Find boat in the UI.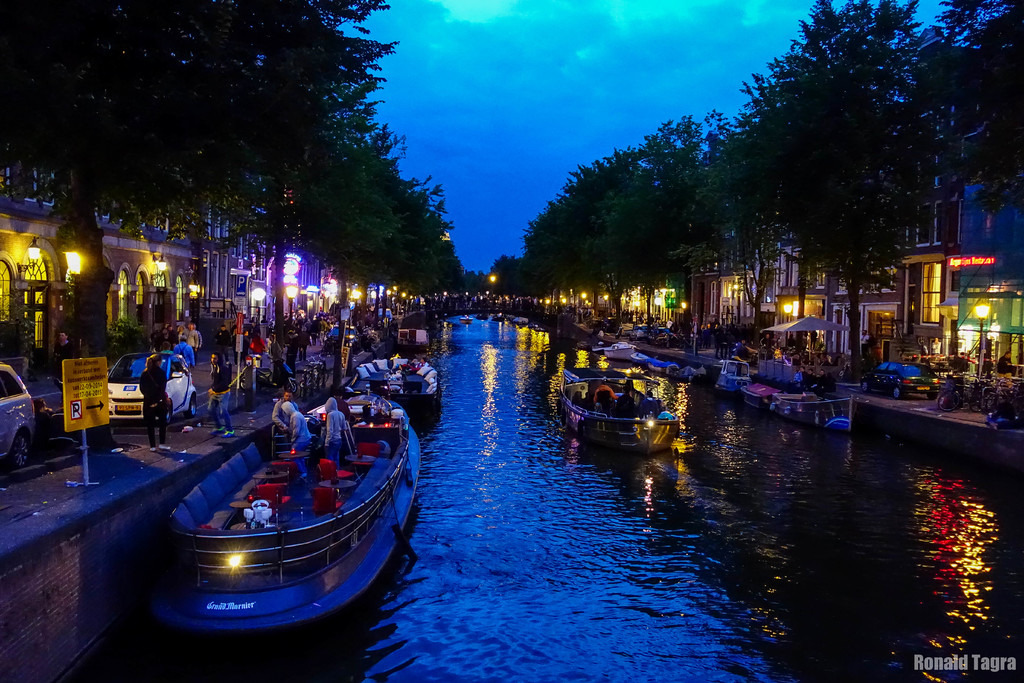
UI element at region(589, 343, 611, 357).
